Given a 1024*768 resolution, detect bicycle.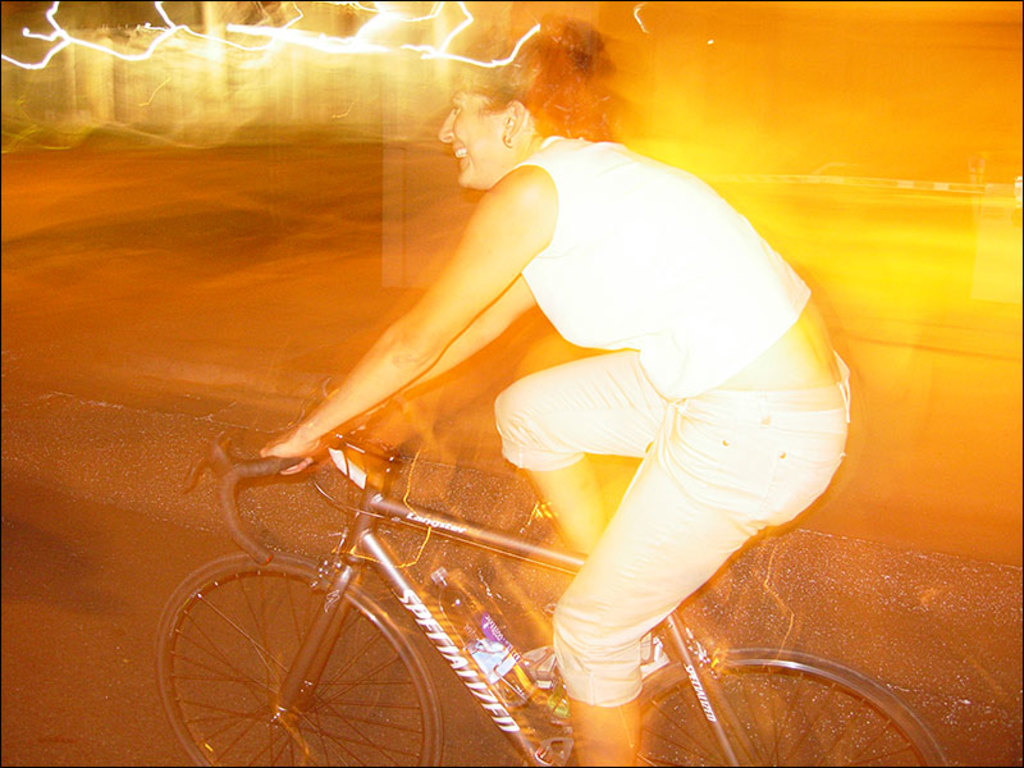
select_region(145, 435, 954, 759).
